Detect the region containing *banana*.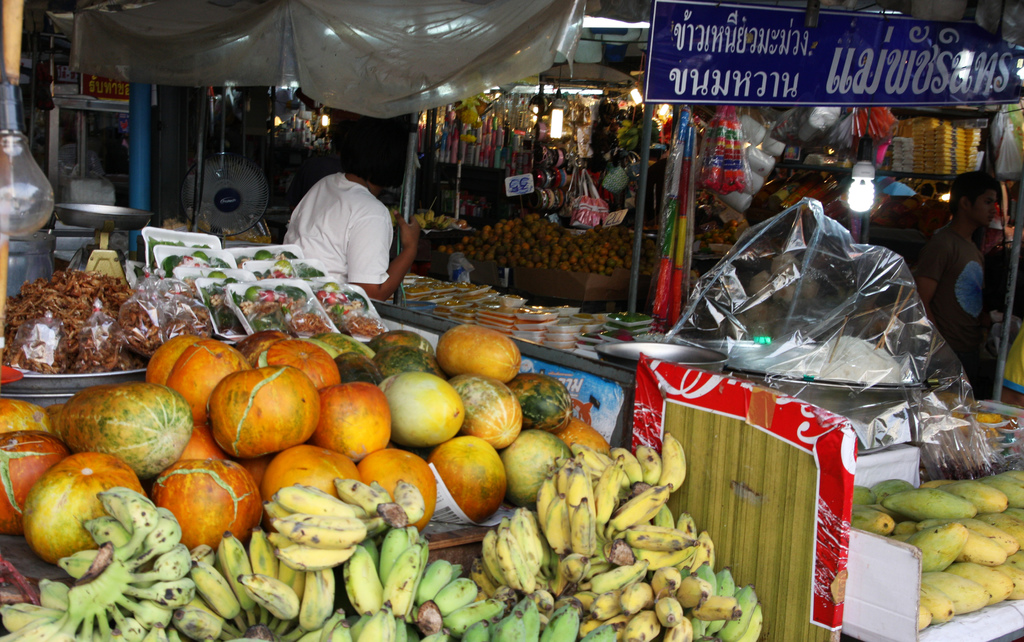
bbox(656, 432, 687, 493).
